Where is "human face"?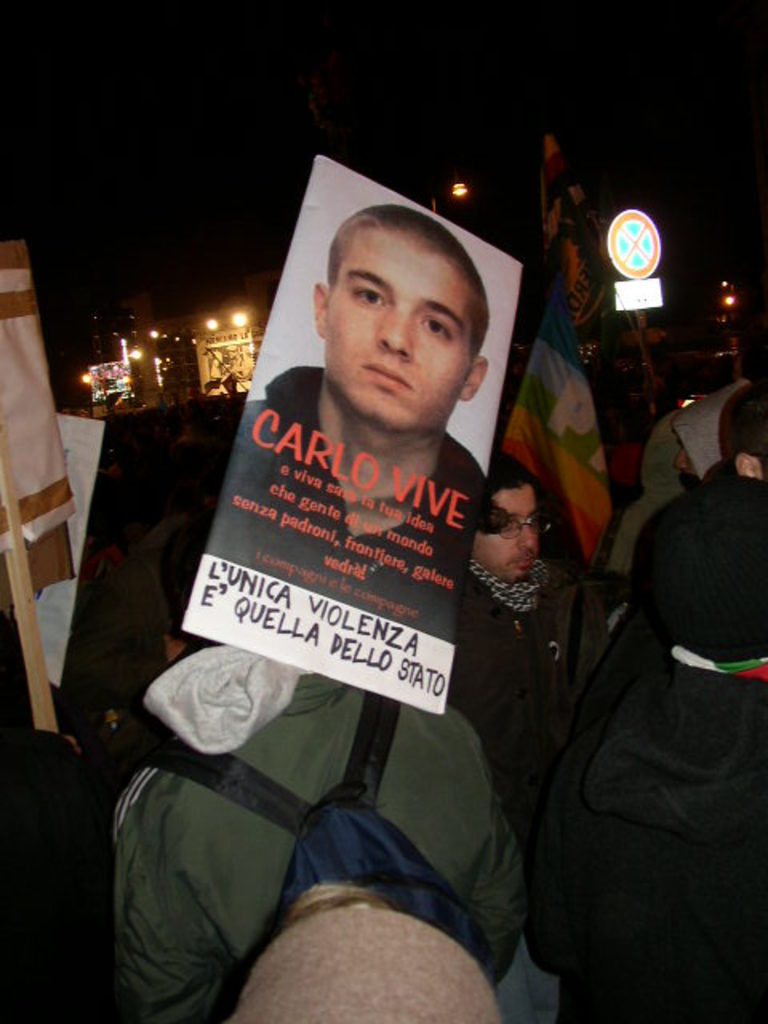
bbox=(325, 230, 478, 426).
